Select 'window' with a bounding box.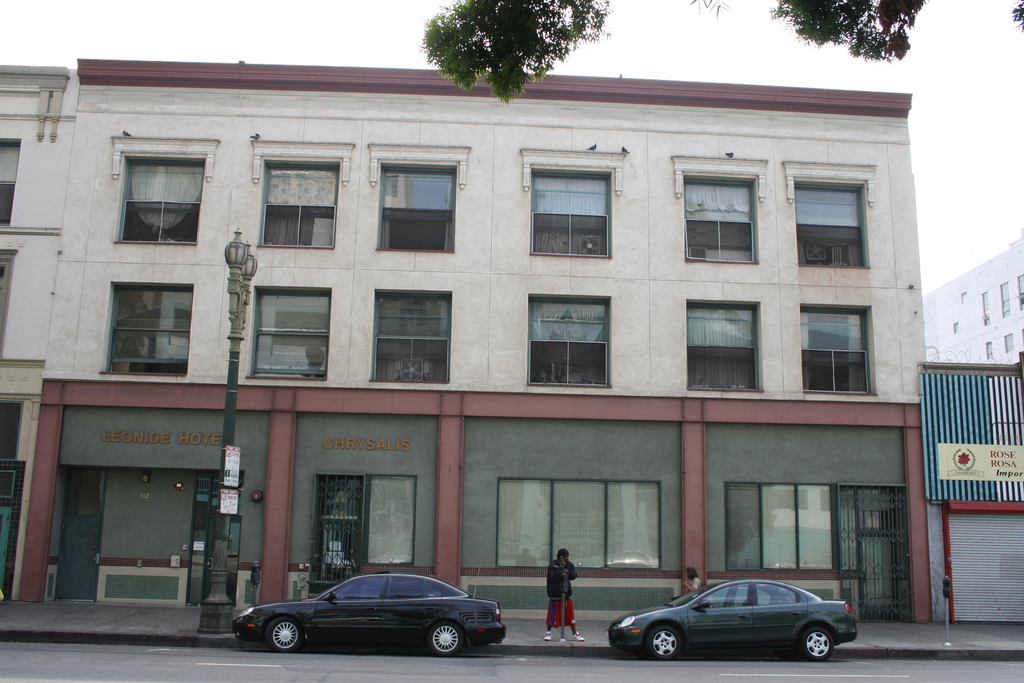
<bbox>101, 279, 191, 378</bbox>.
